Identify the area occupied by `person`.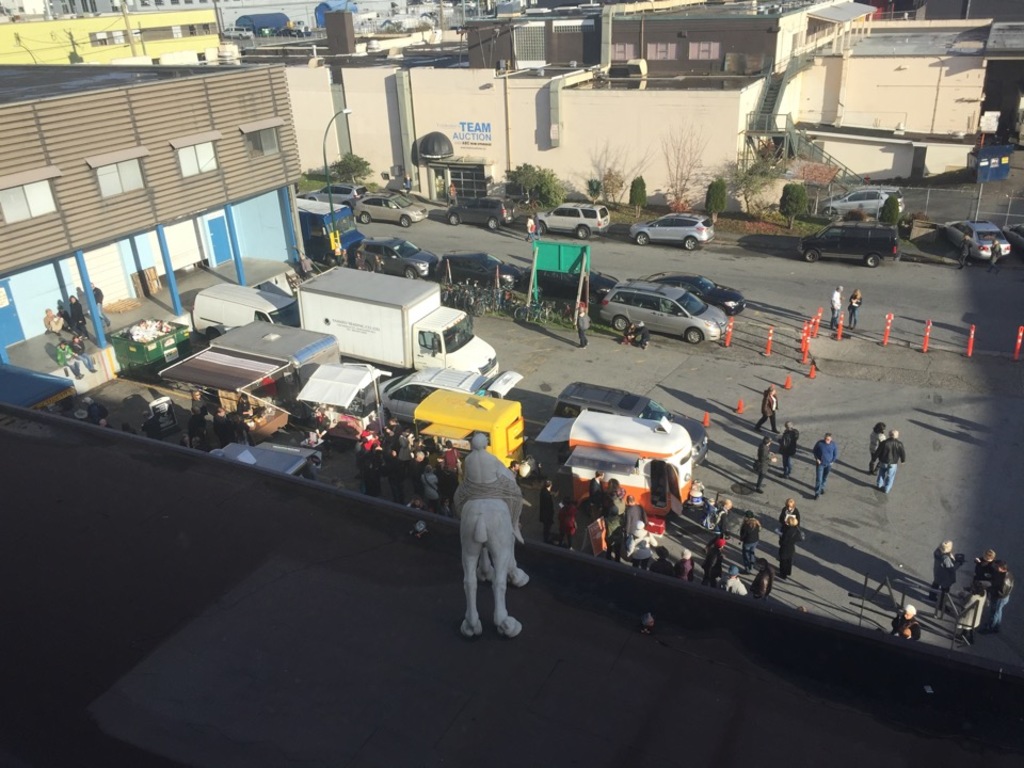
Area: crop(753, 381, 779, 428).
